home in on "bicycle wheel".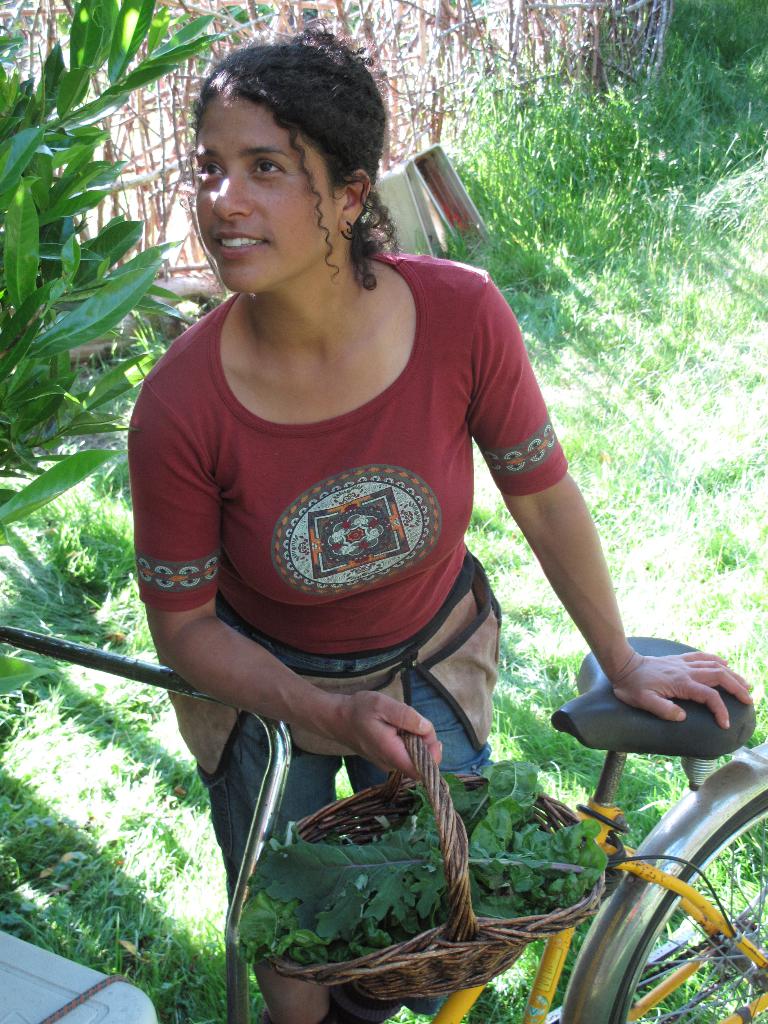
Homed in at region(611, 794, 767, 1023).
